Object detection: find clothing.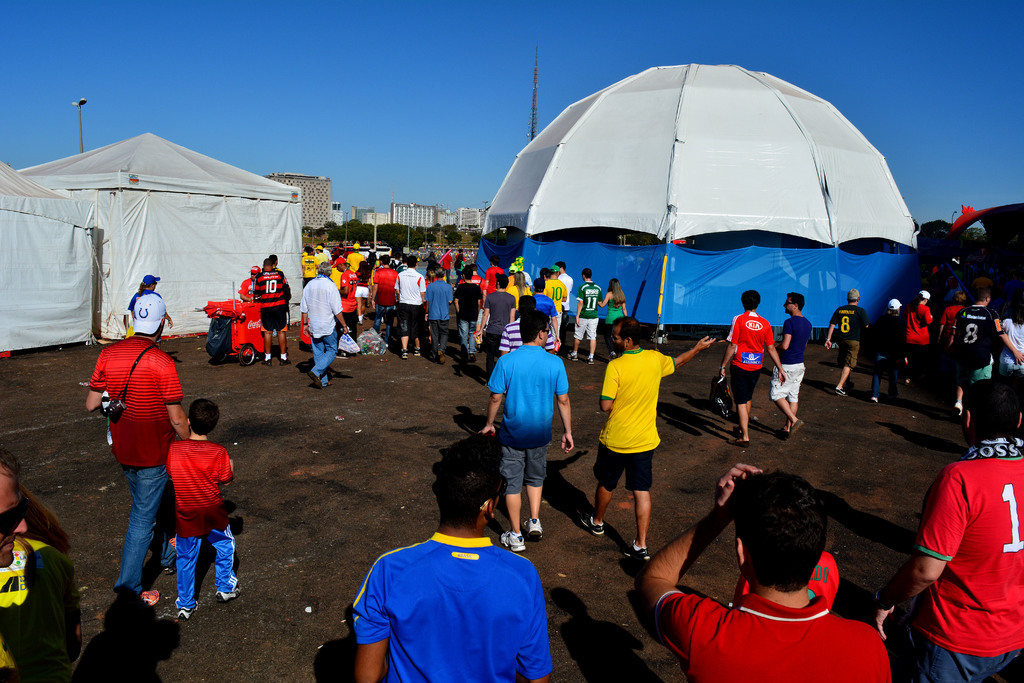
<bbox>410, 282, 452, 350</bbox>.
